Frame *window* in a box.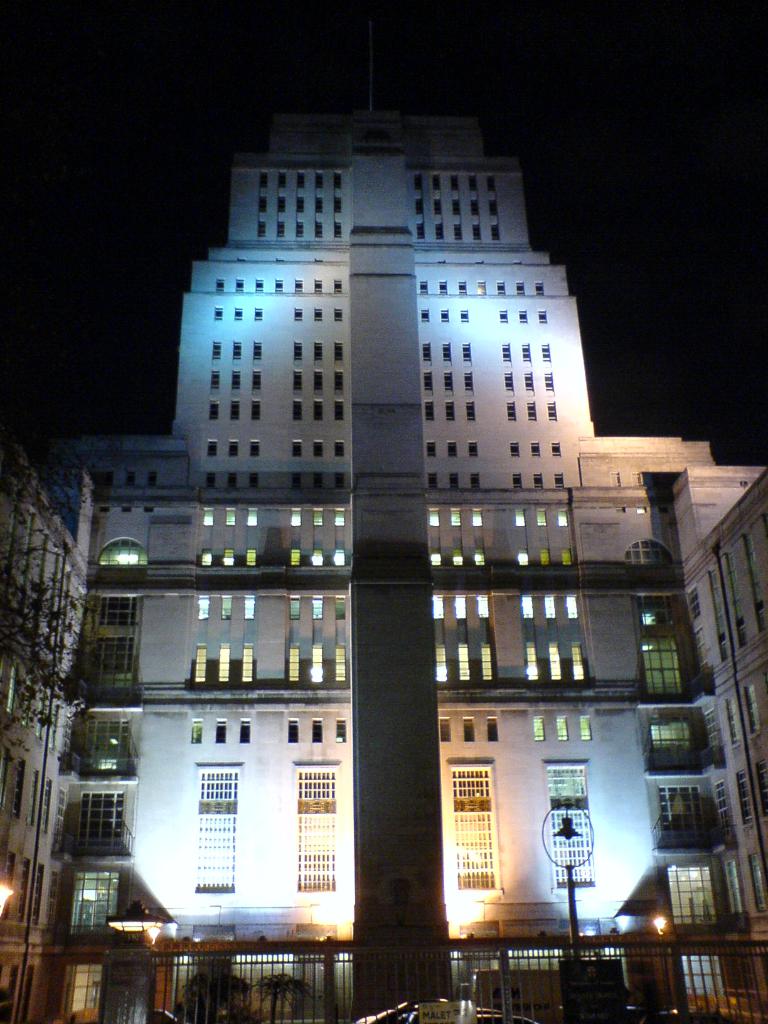
(left=295, top=760, right=337, bottom=890).
